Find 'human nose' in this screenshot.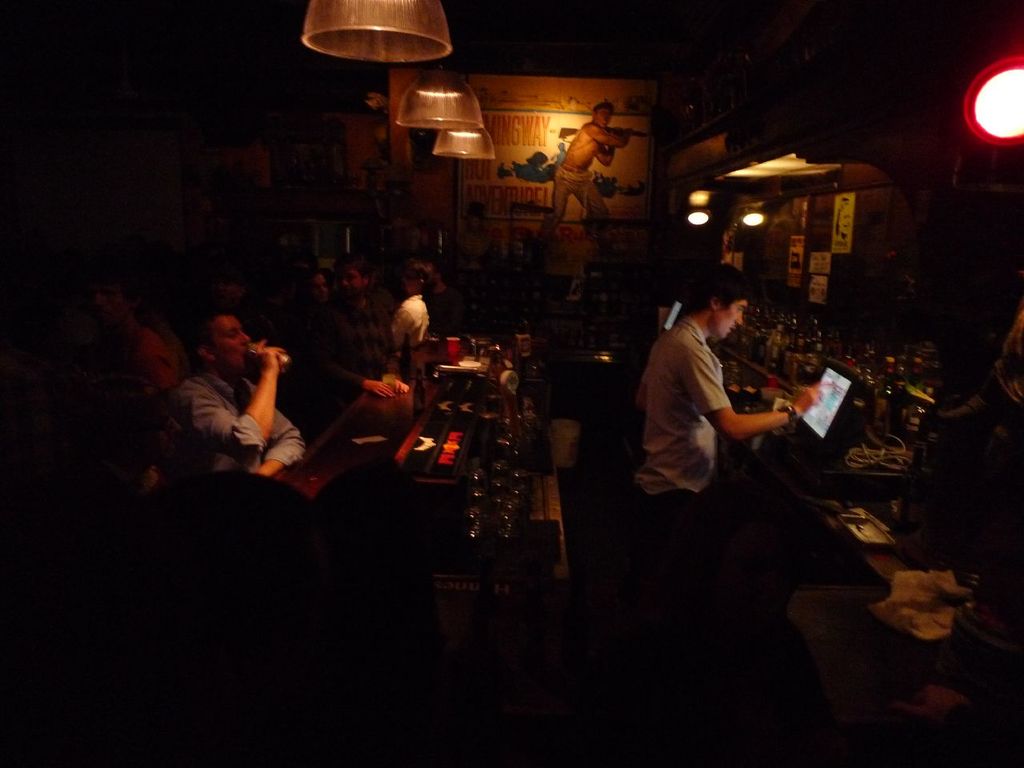
The bounding box for 'human nose' is select_region(731, 308, 745, 327).
